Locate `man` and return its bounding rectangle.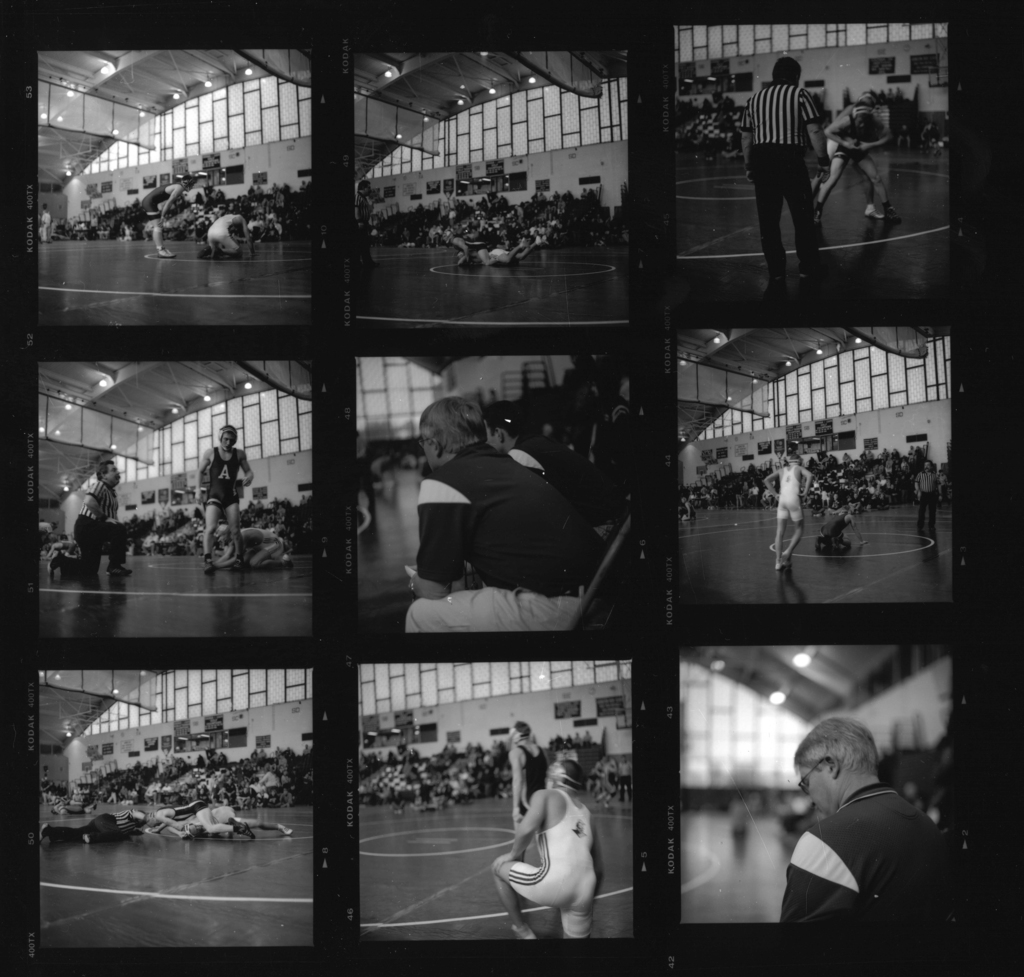
x1=145, y1=182, x2=204, y2=267.
